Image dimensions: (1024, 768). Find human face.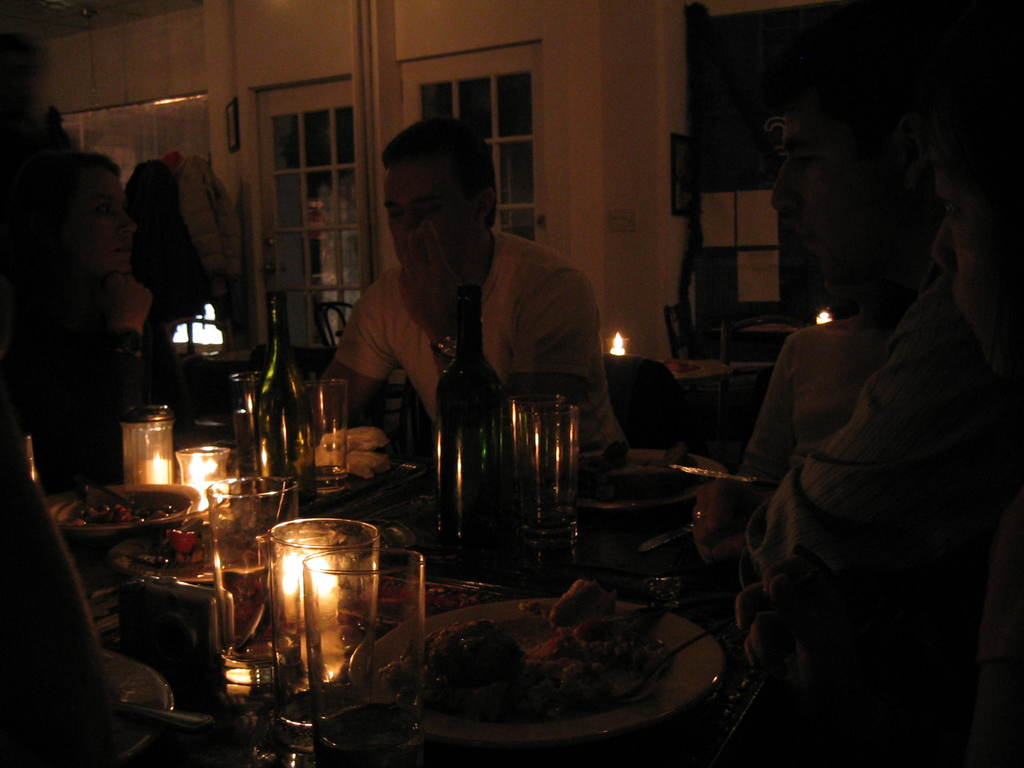
[x1=76, y1=170, x2=139, y2=277].
